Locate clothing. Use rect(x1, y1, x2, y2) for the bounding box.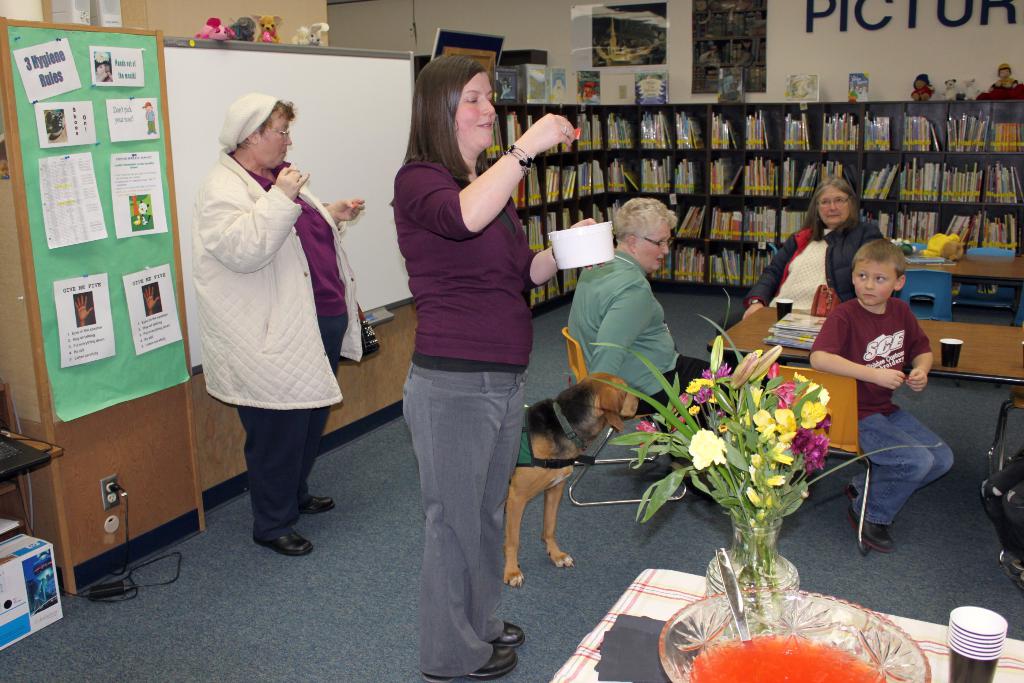
rect(815, 259, 938, 525).
